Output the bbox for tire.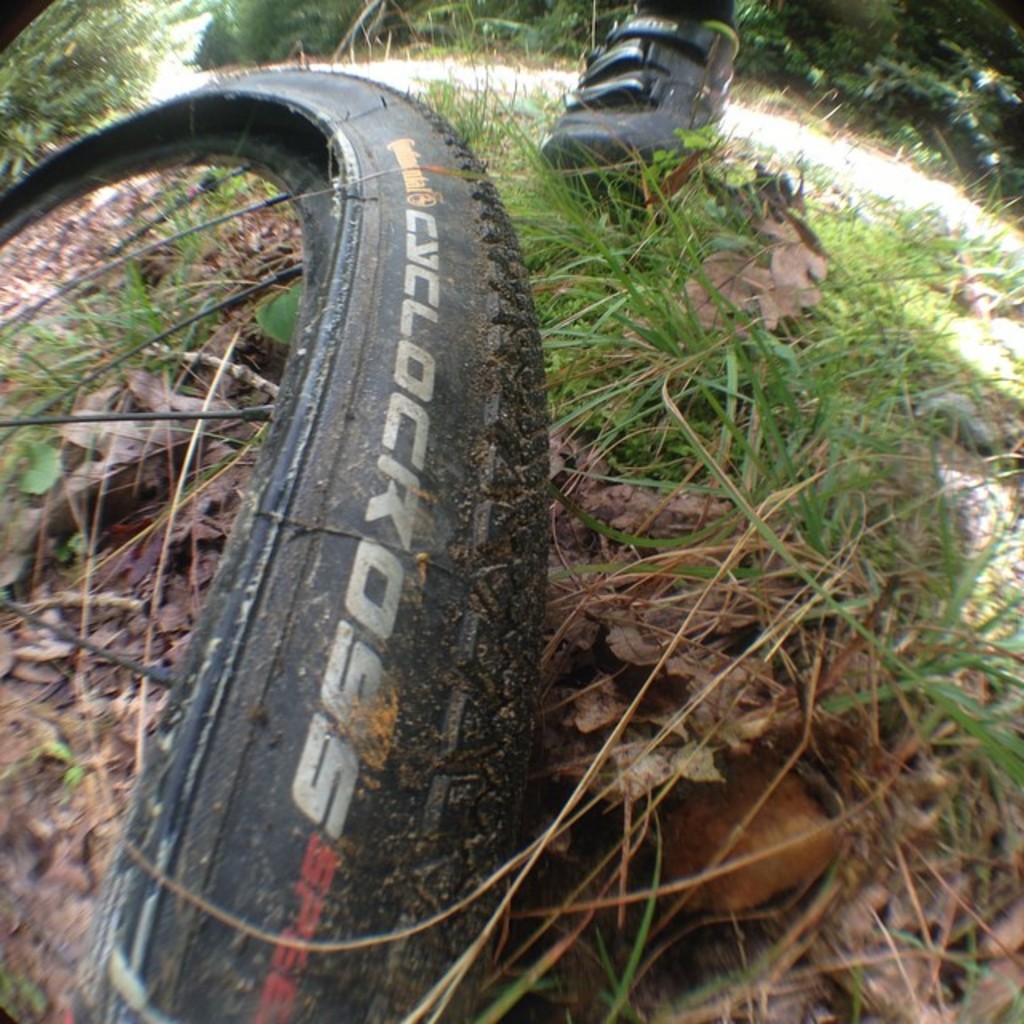
0:61:557:1022.
